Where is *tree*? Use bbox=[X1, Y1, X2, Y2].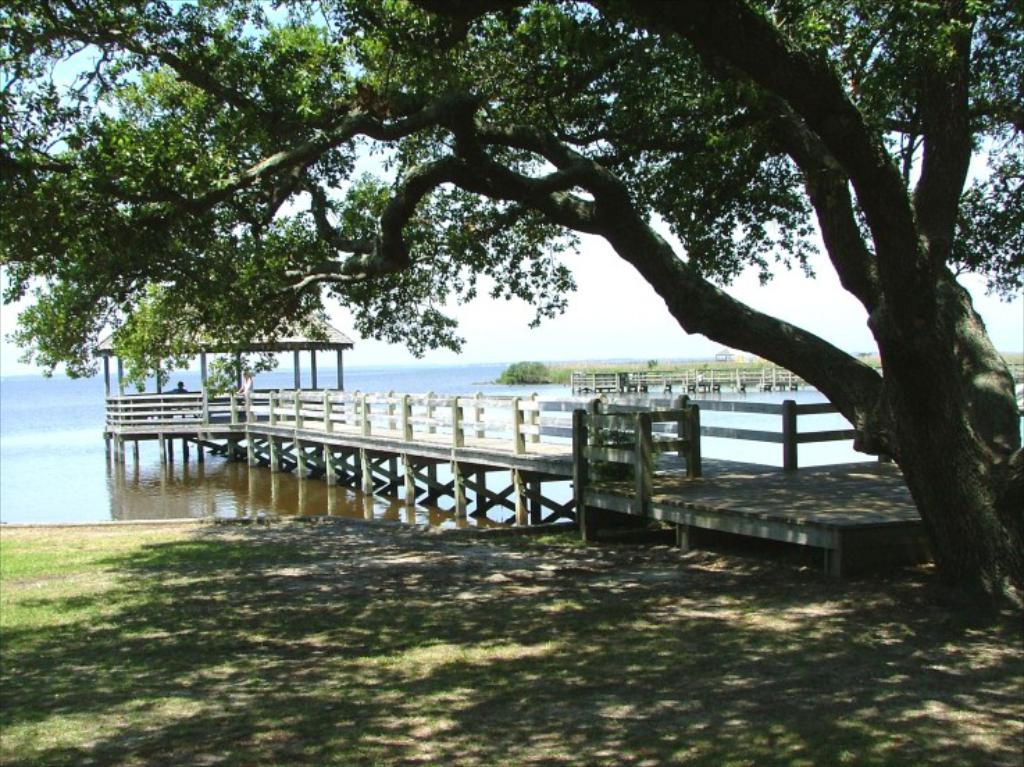
bbox=[0, 0, 1023, 617].
